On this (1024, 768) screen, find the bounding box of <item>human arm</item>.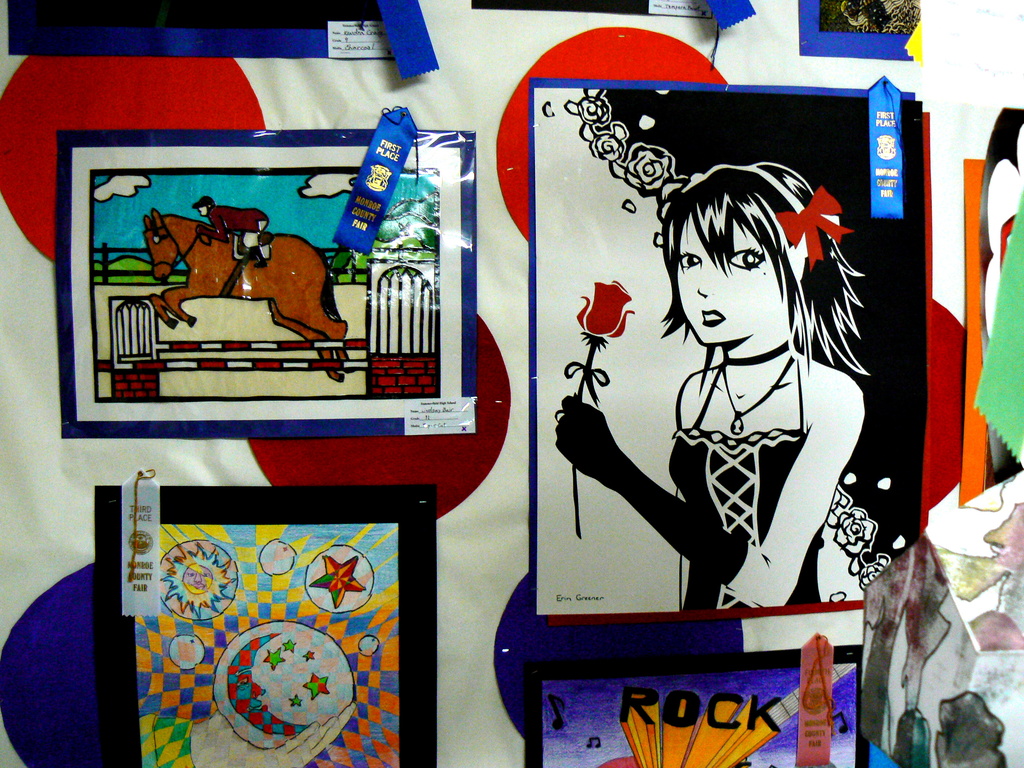
Bounding box: detection(557, 383, 870, 608).
